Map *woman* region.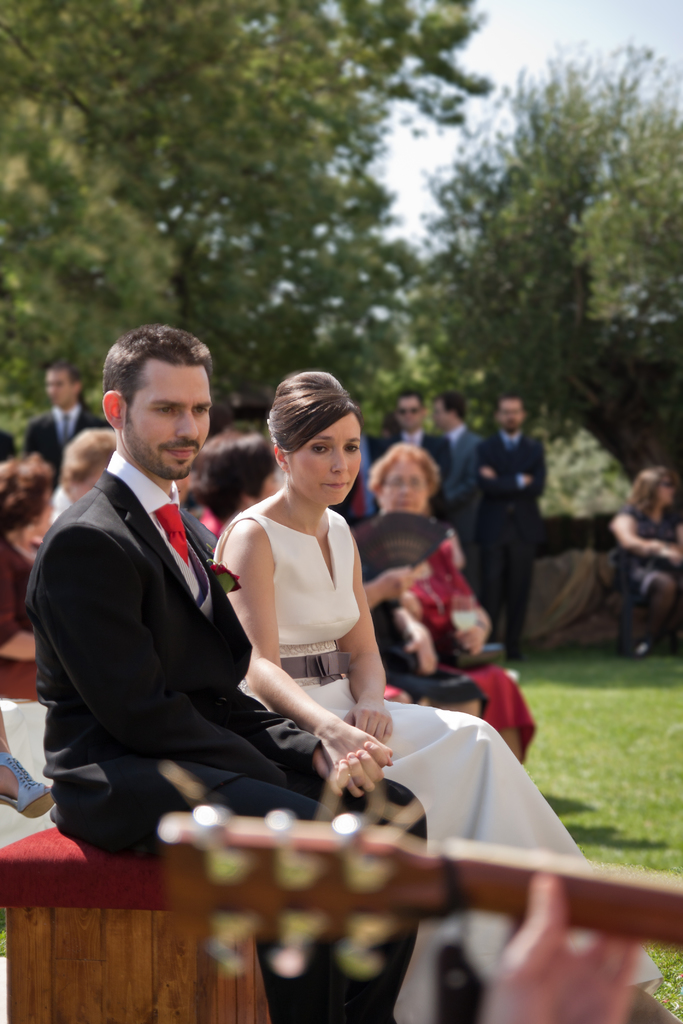
Mapped to [351, 433, 556, 782].
